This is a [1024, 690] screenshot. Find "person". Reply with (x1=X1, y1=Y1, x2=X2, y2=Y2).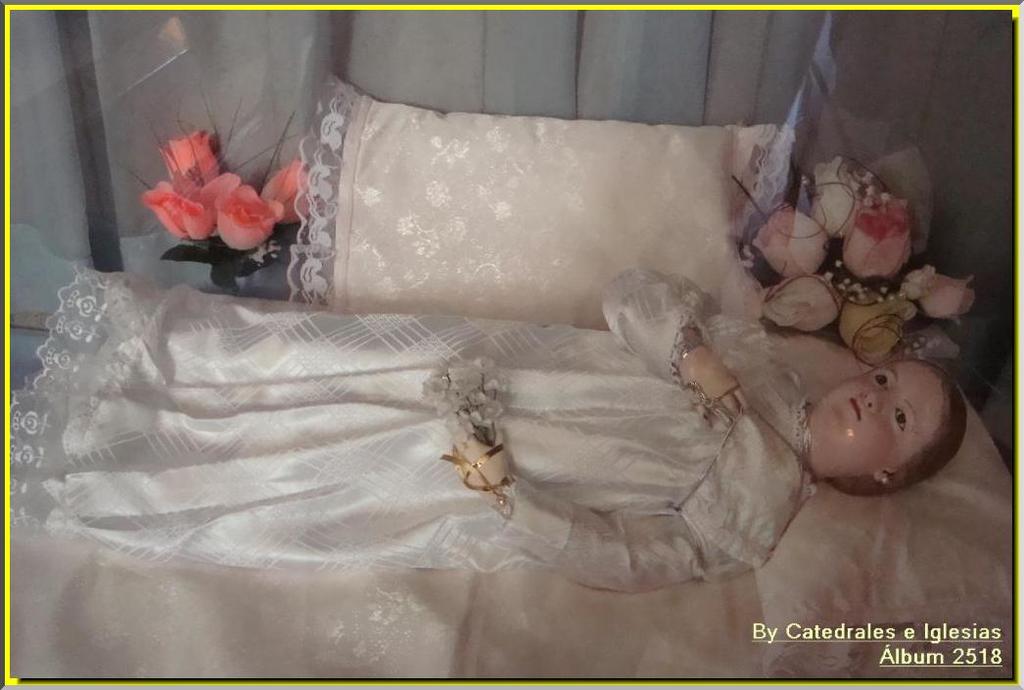
(x1=11, y1=268, x2=968, y2=595).
